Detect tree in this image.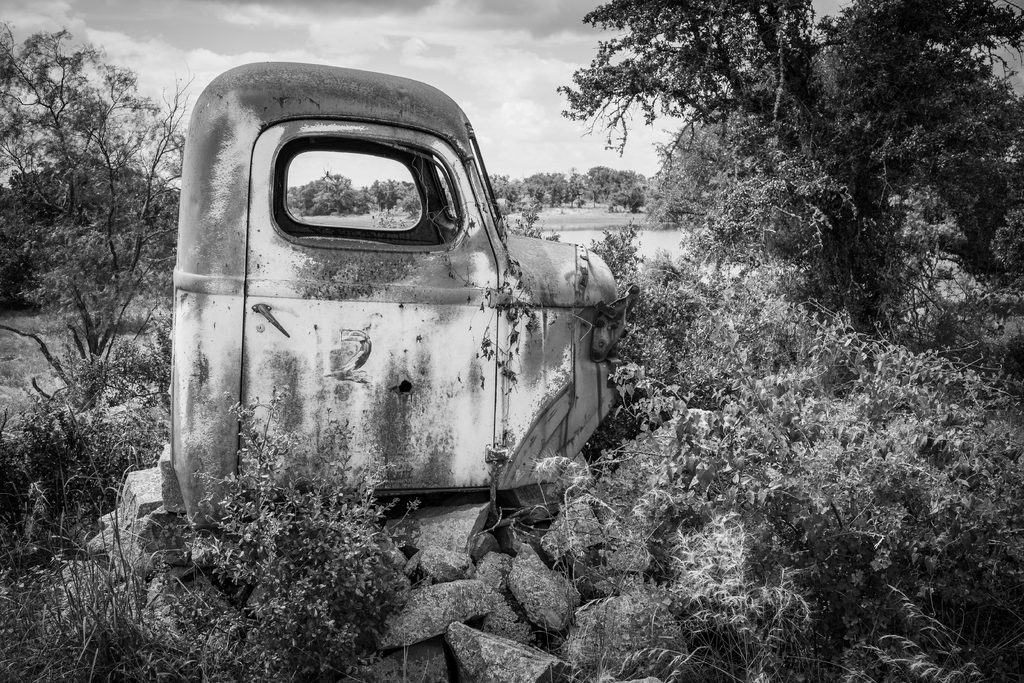
Detection: <bbox>470, 152, 671, 243</bbox>.
